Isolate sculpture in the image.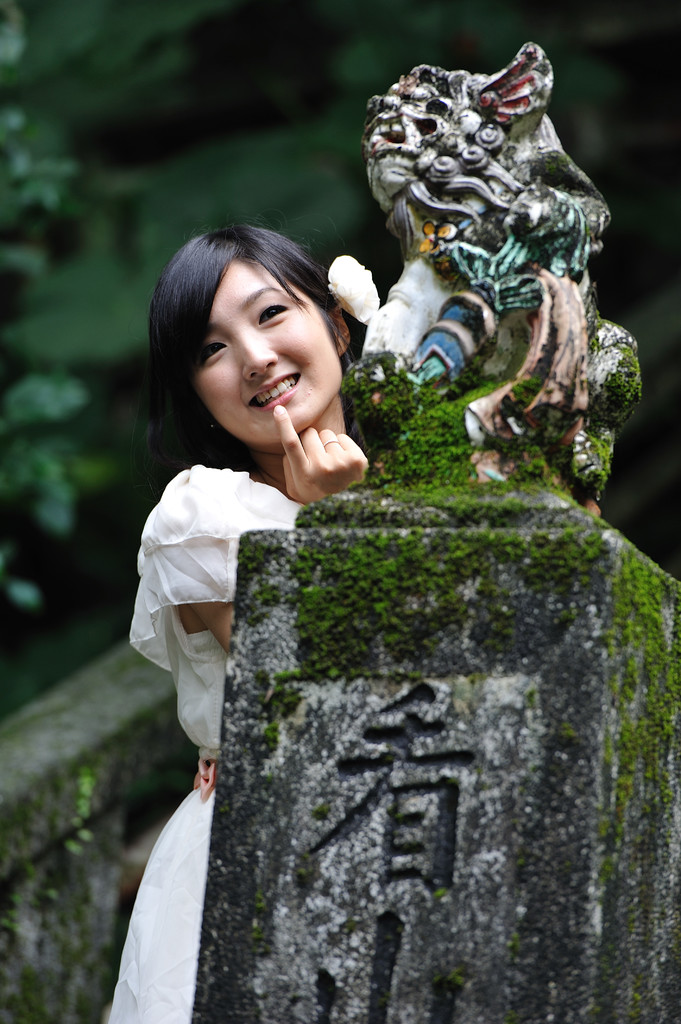
Isolated region: box(350, 35, 645, 525).
